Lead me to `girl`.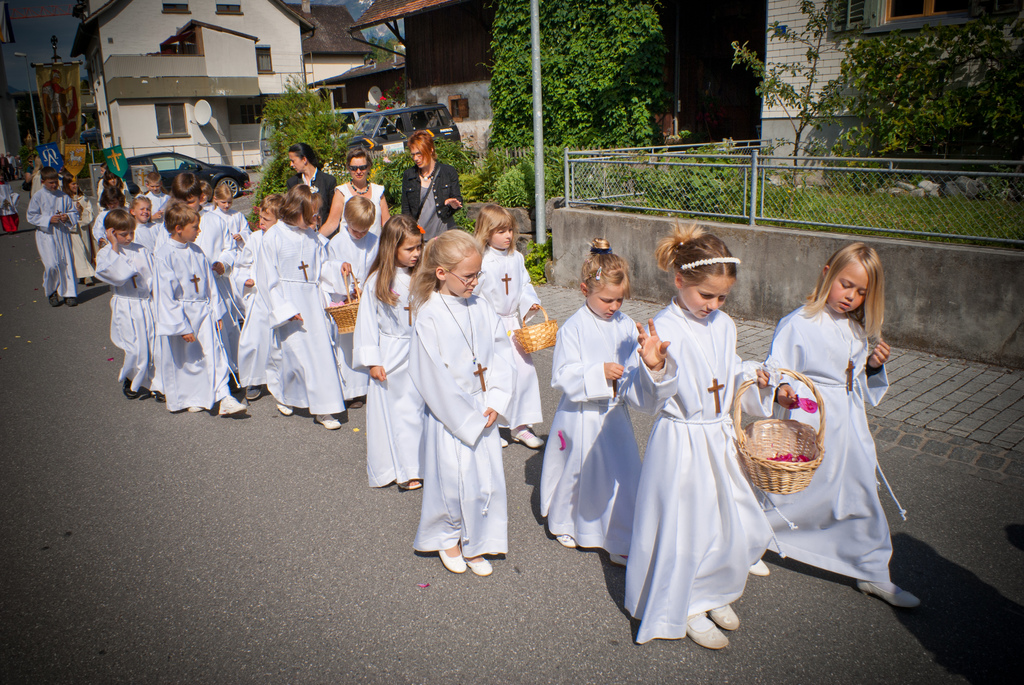
Lead to 59:169:98:281.
